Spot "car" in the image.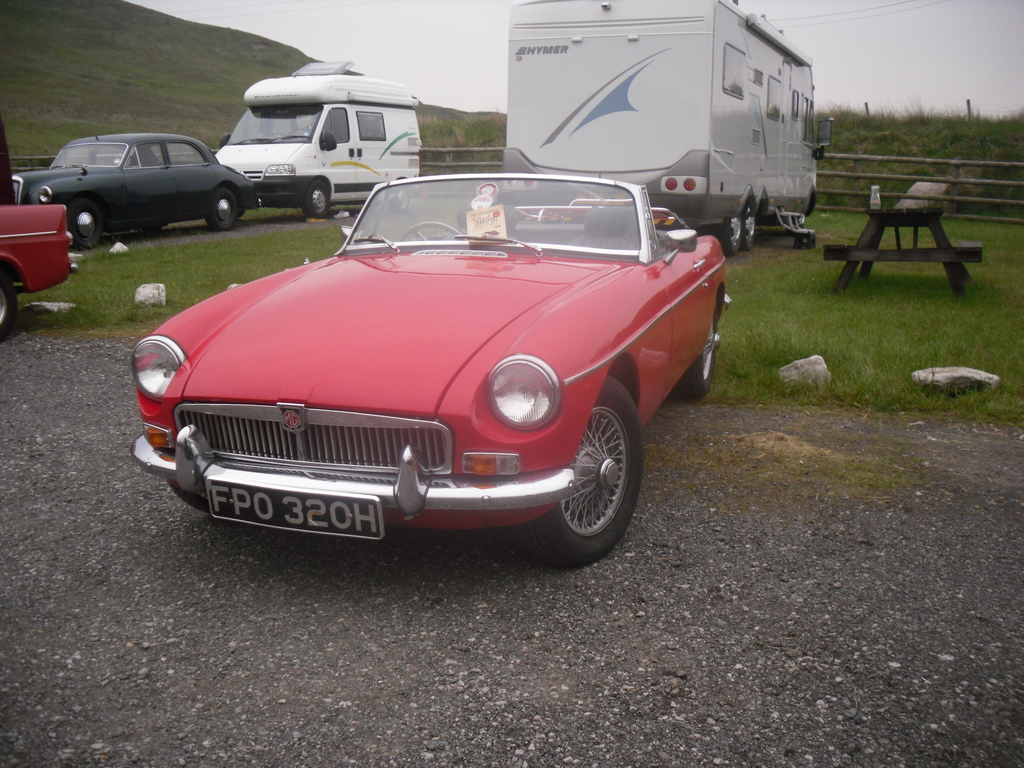
"car" found at bbox=[12, 127, 260, 252].
